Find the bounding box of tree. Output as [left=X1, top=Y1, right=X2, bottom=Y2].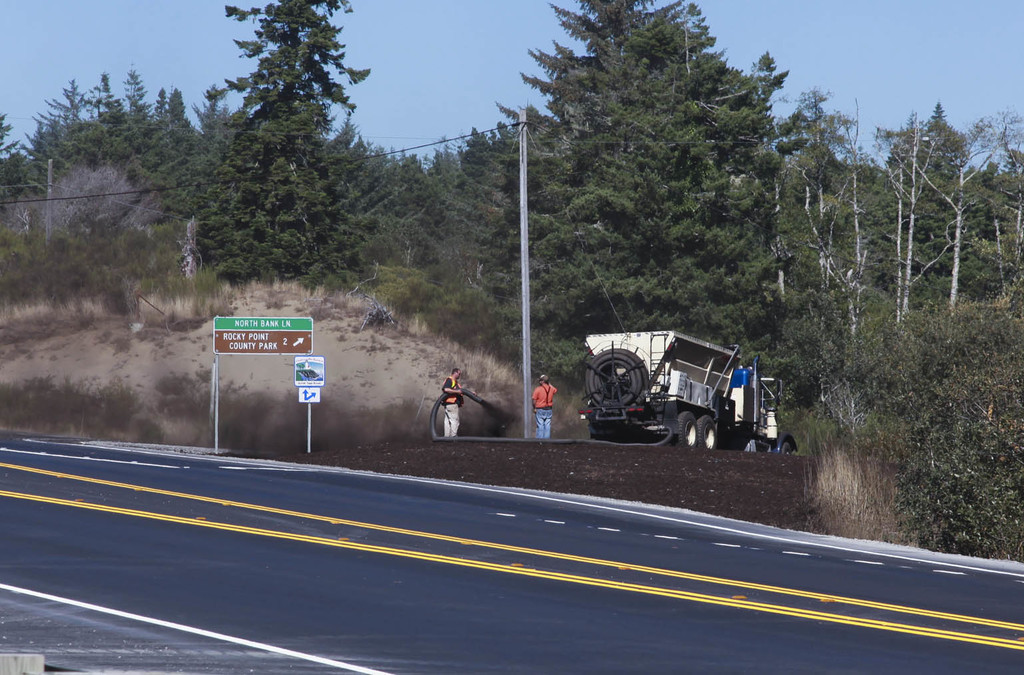
[left=835, top=315, right=1023, bottom=570].
